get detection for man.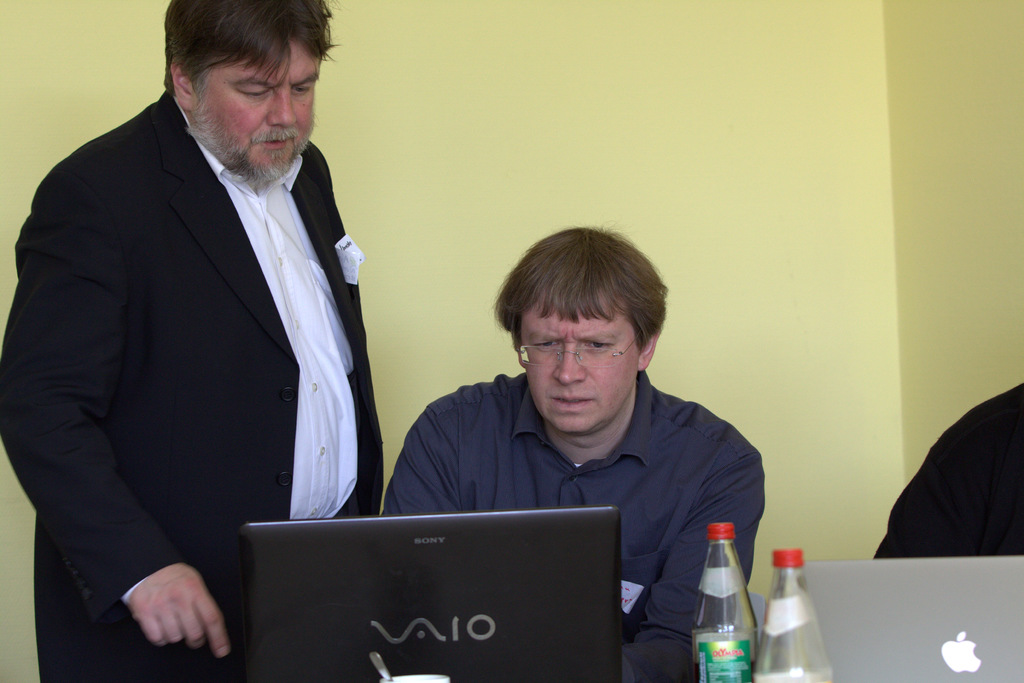
Detection: {"x1": 0, "y1": 0, "x2": 386, "y2": 682}.
